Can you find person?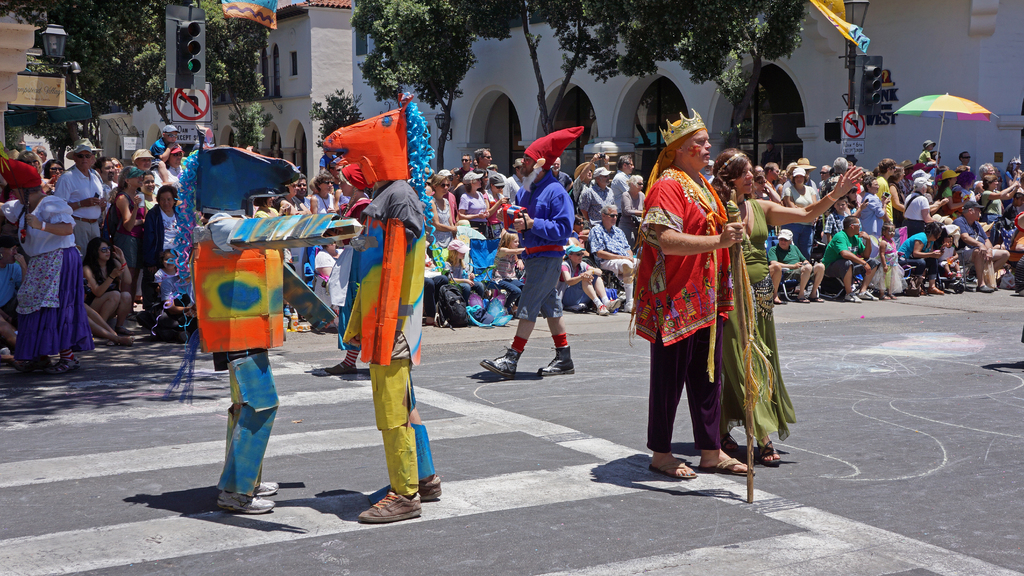
Yes, bounding box: bbox=[557, 244, 614, 308].
